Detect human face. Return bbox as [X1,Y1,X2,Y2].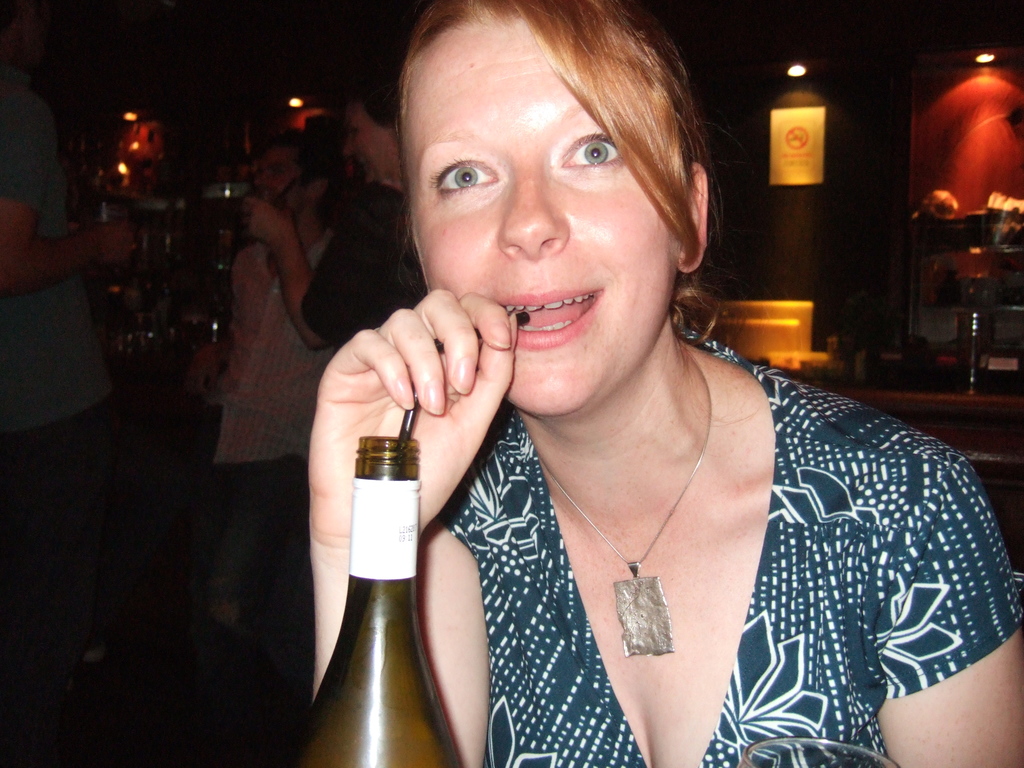
[408,24,683,419].
